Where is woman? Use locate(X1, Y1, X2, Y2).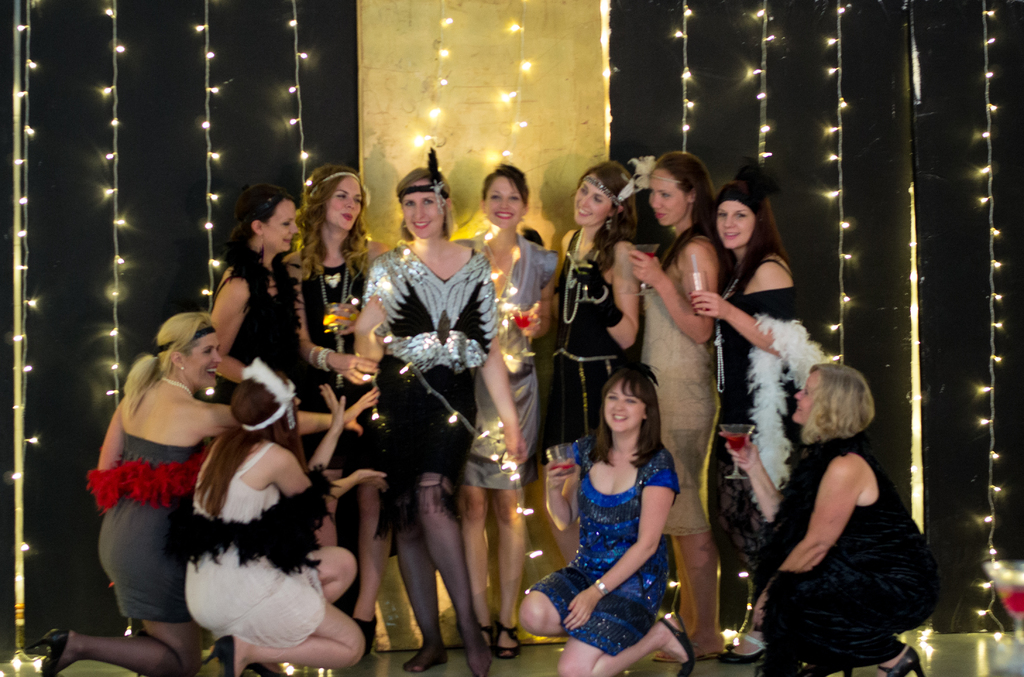
locate(520, 159, 641, 468).
